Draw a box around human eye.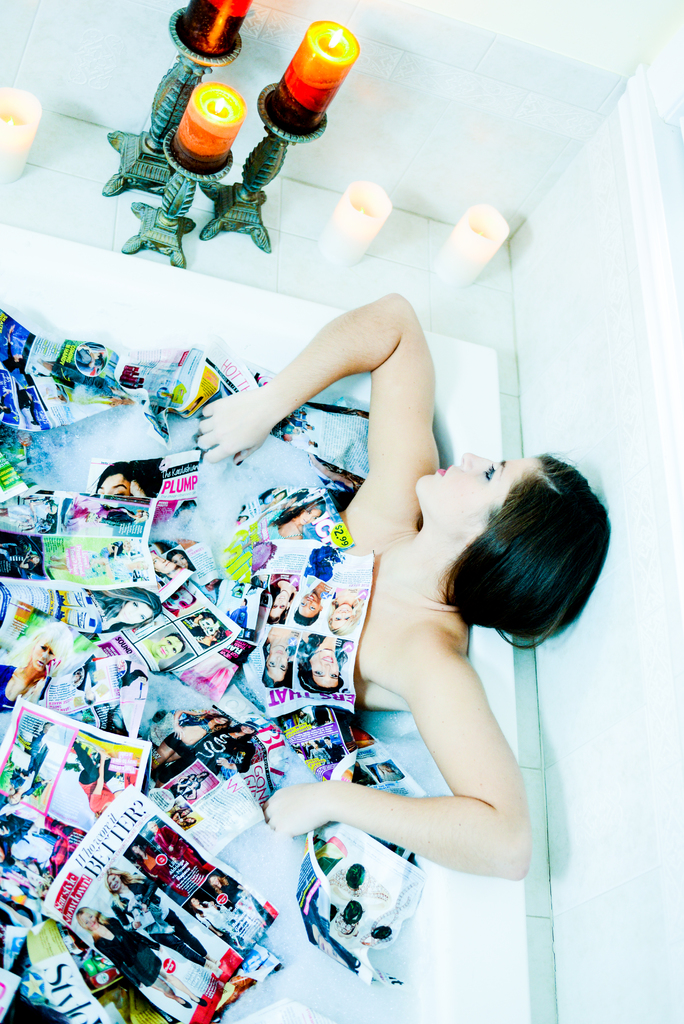
<bbox>314, 665, 324, 676</bbox>.
